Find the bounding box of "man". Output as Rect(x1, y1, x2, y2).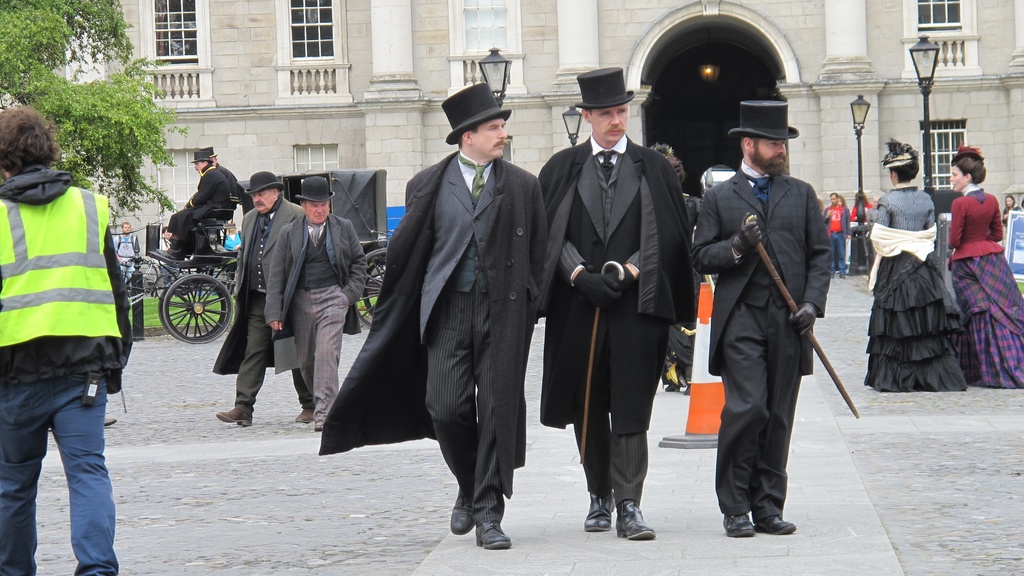
Rect(111, 218, 139, 281).
